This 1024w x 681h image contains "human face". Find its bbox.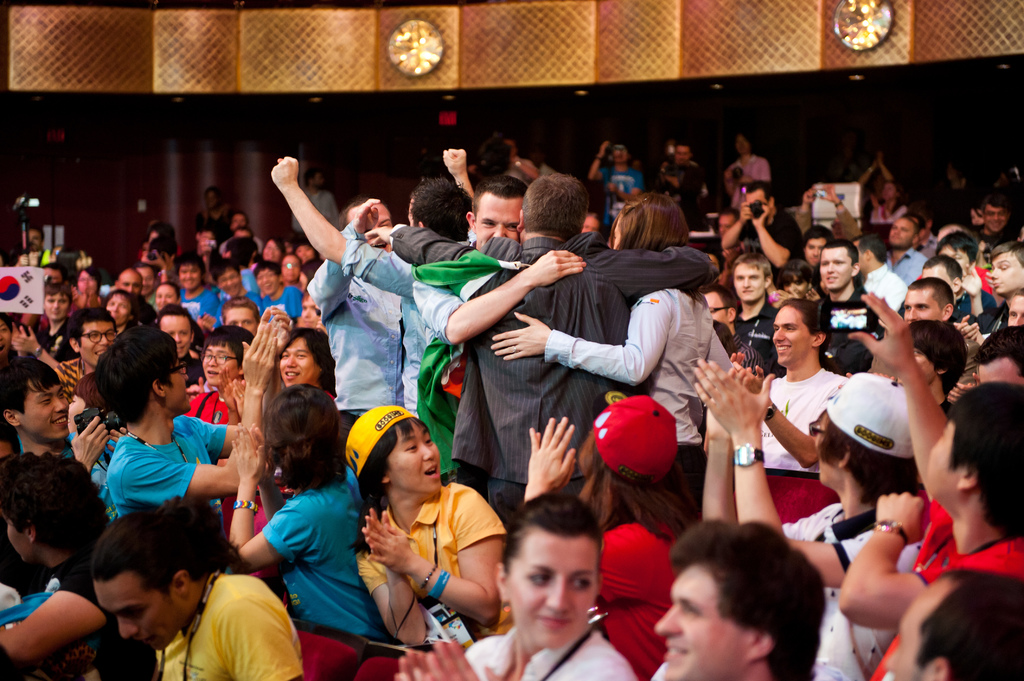
<region>929, 421, 956, 496</region>.
